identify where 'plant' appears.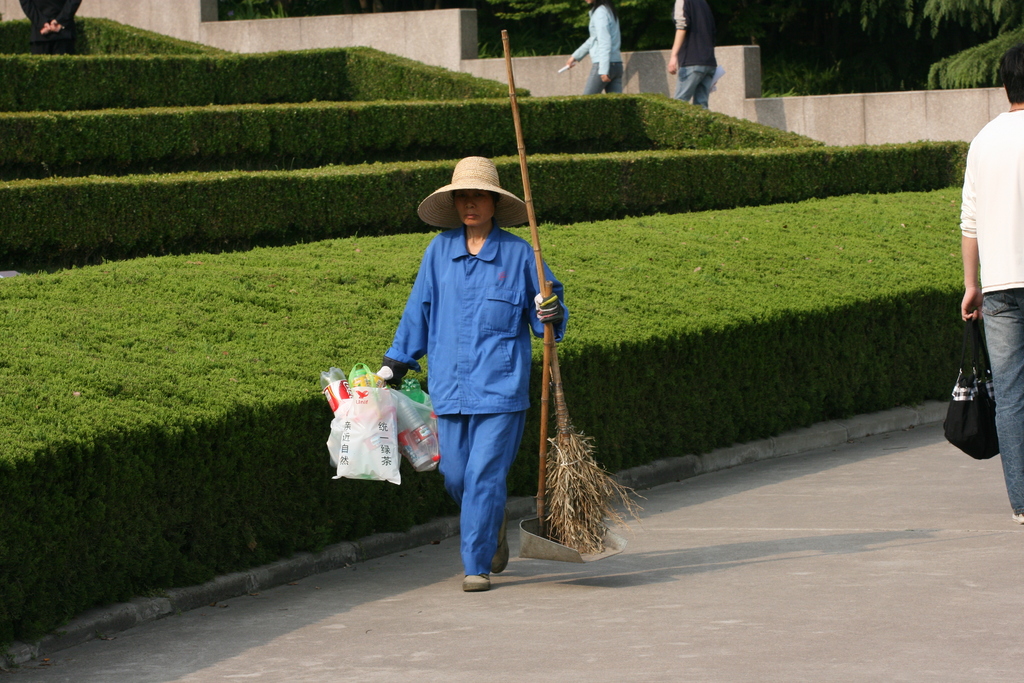
Appears at select_region(0, 0, 966, 638).
